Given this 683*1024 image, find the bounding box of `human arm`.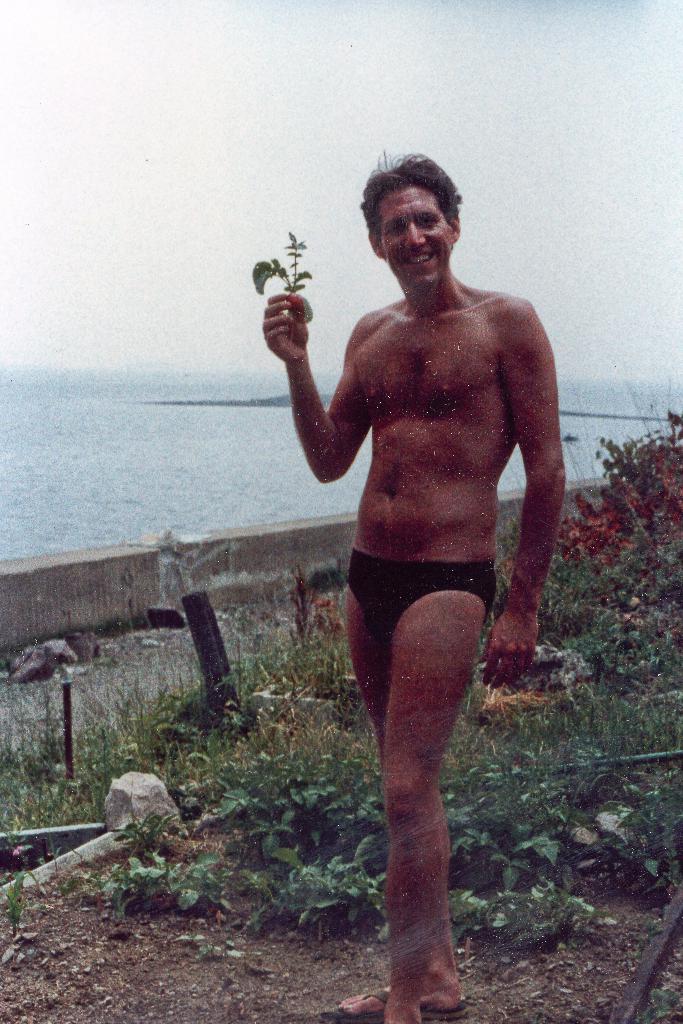
region(257, 289, 358, 497).
